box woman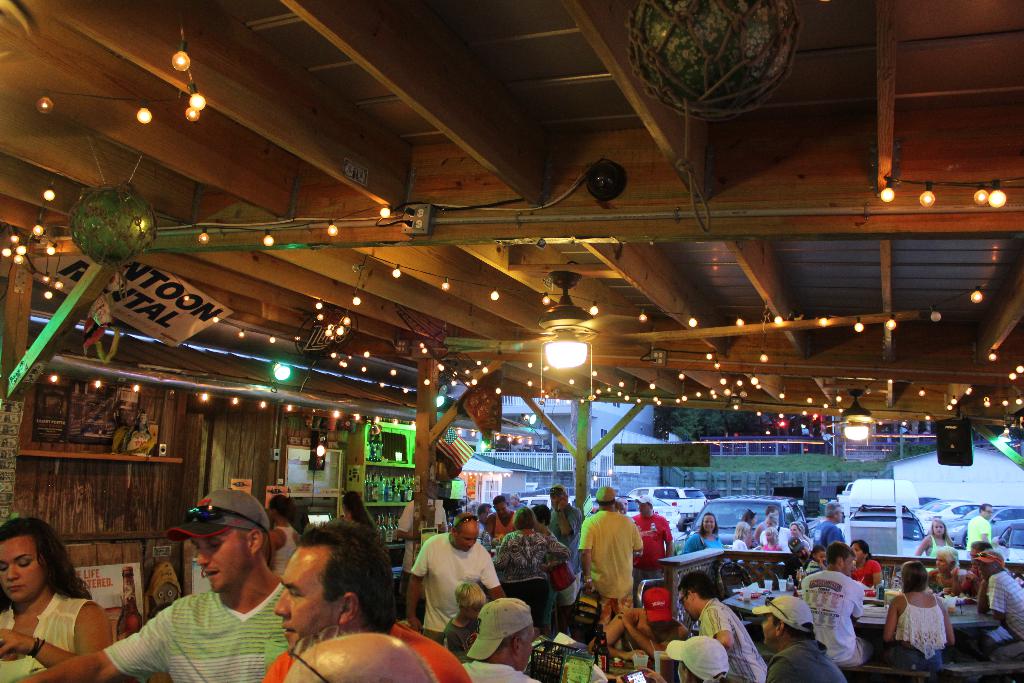
488:500:567:577
